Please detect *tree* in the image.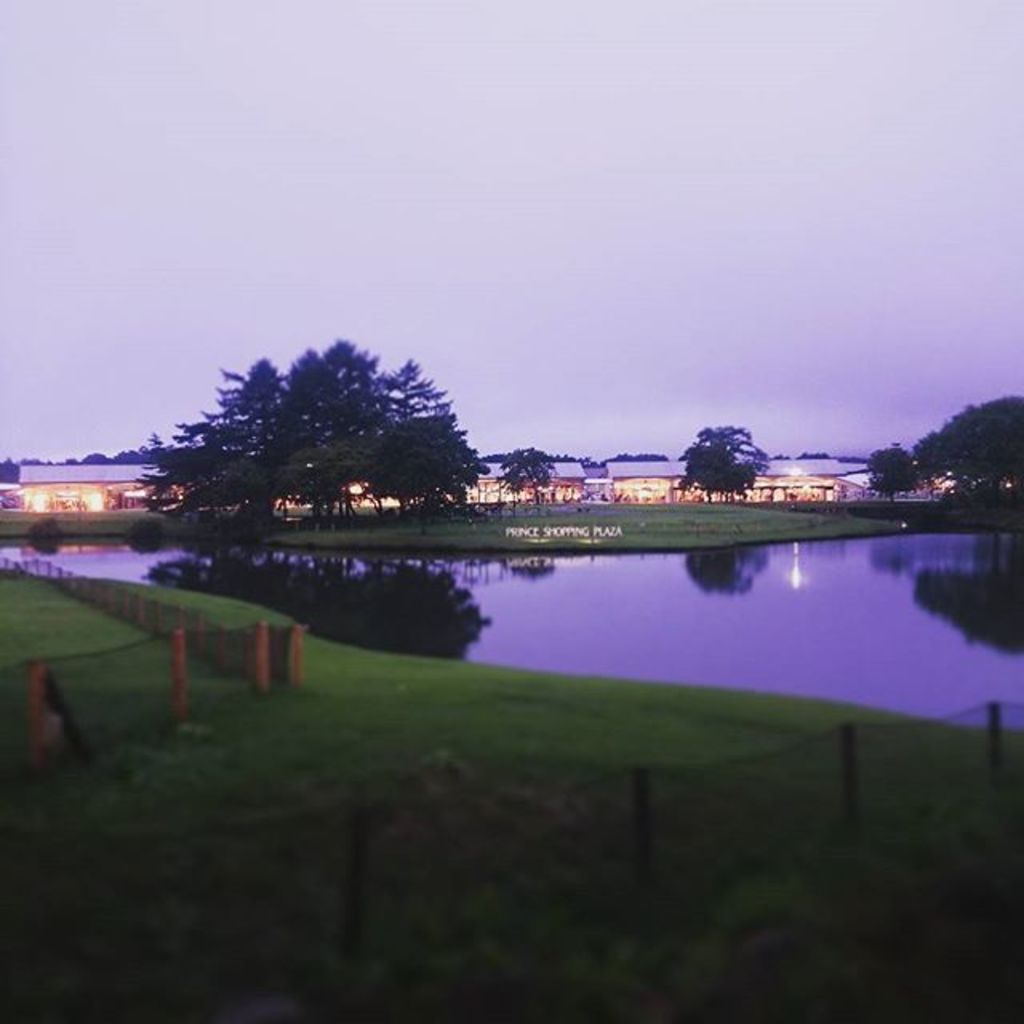
rect(910, 403, 1022, 496).
